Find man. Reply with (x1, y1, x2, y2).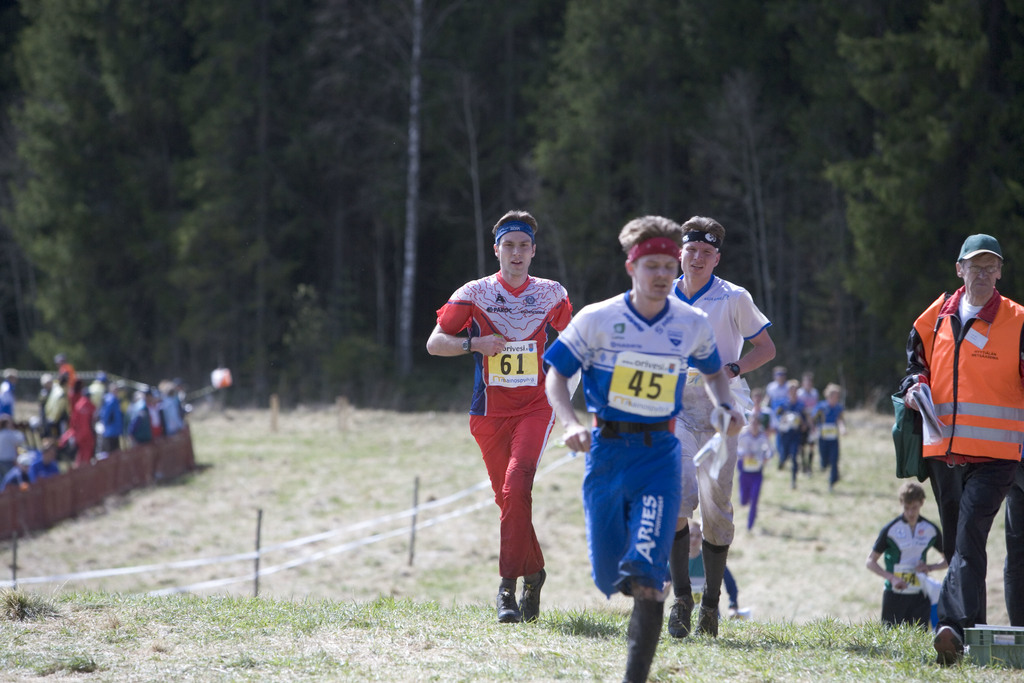
(865, 486, 948, 635).
